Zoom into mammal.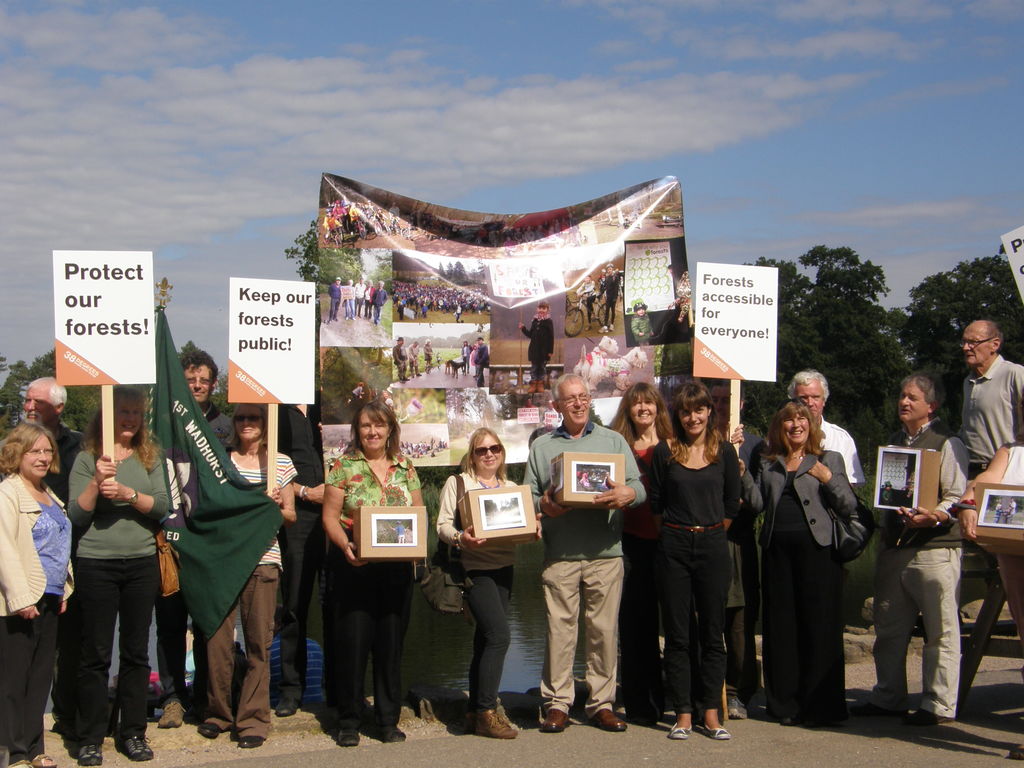
Zoom target: 325/273/339/323.
